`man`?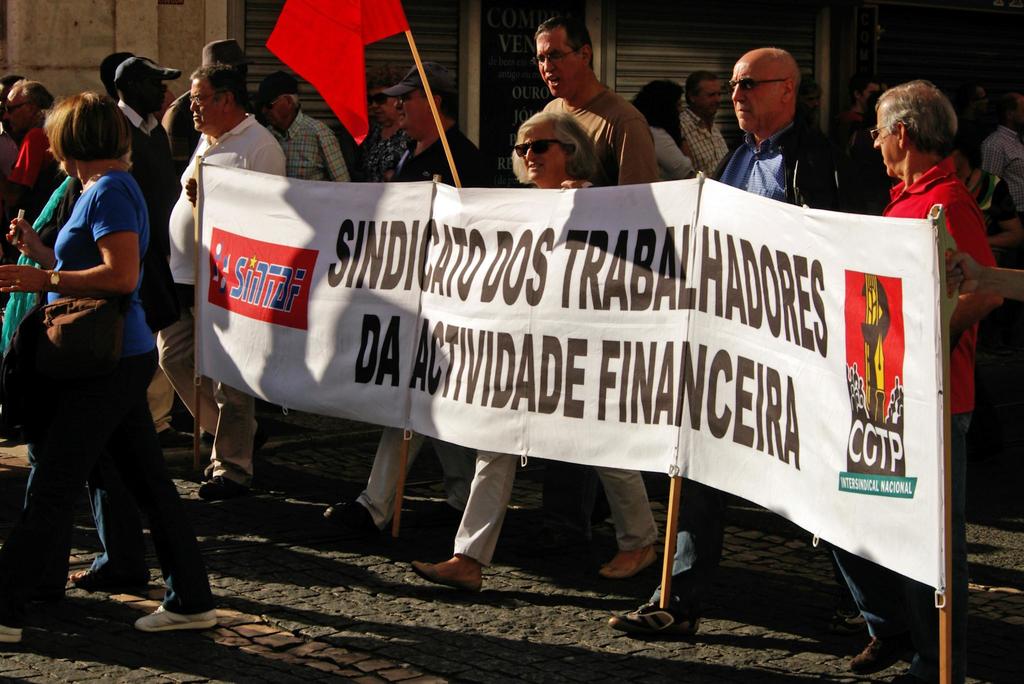
(x1=598, y1=42, x2=845, y2=644)
